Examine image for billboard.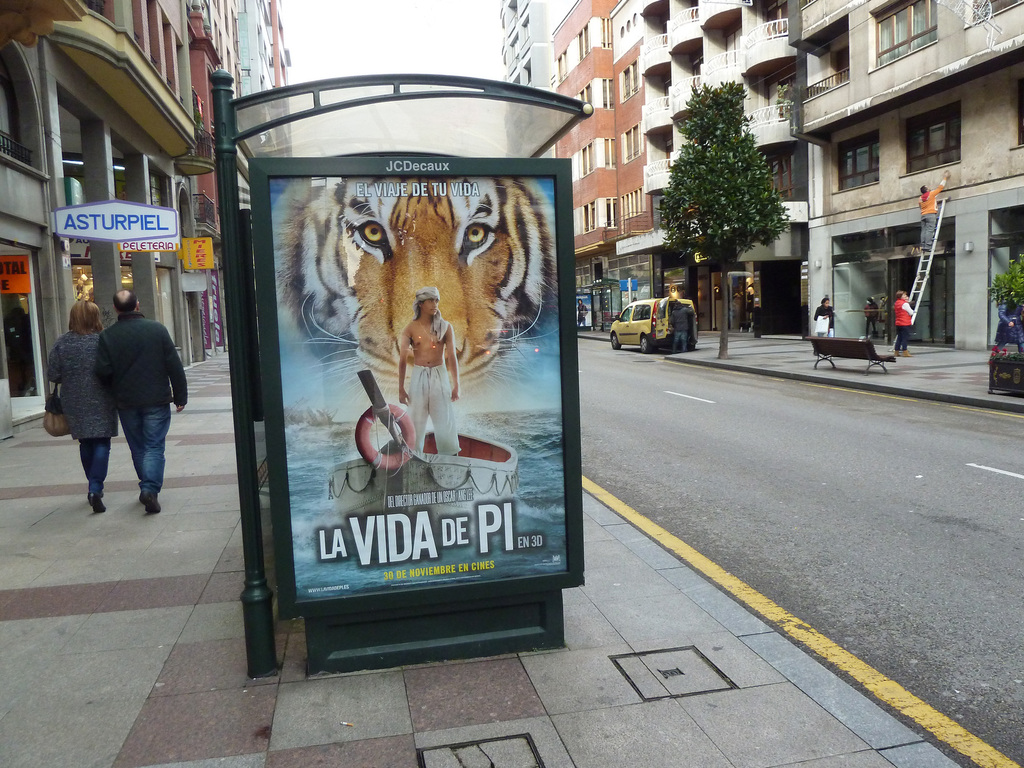
Examination result: region(273, 156, 588, 596).
